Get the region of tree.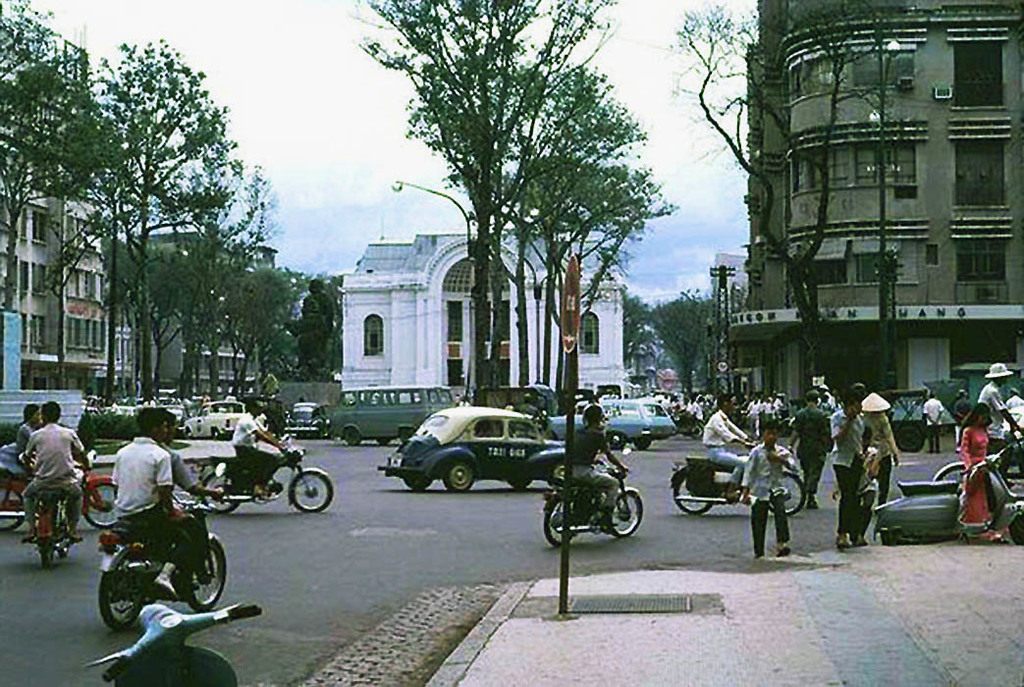
l=218, t=258, r=305, b=391.
